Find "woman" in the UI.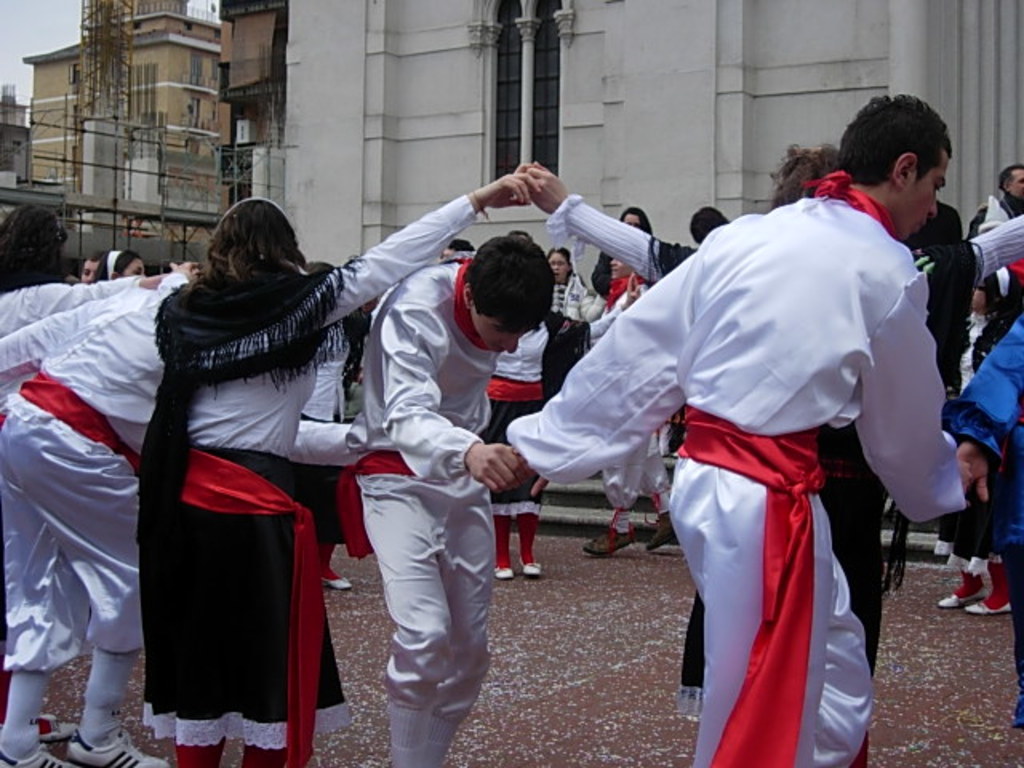
UI element at locate(592, 206, 653, 301).
